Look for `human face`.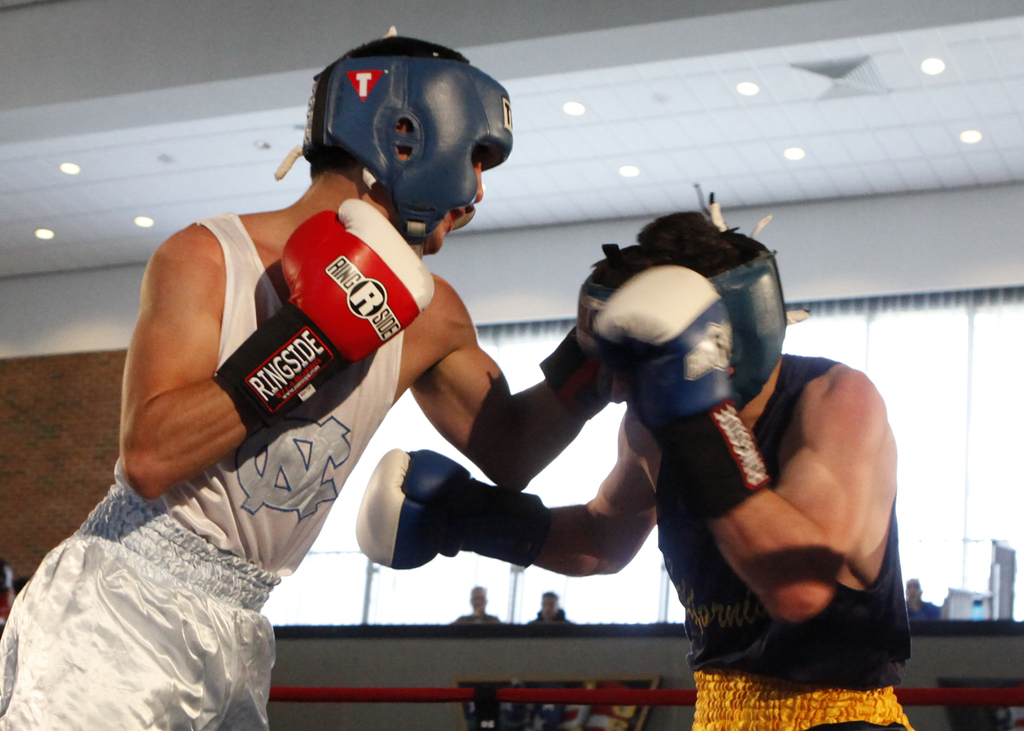
Found: [540,593,559,615].
